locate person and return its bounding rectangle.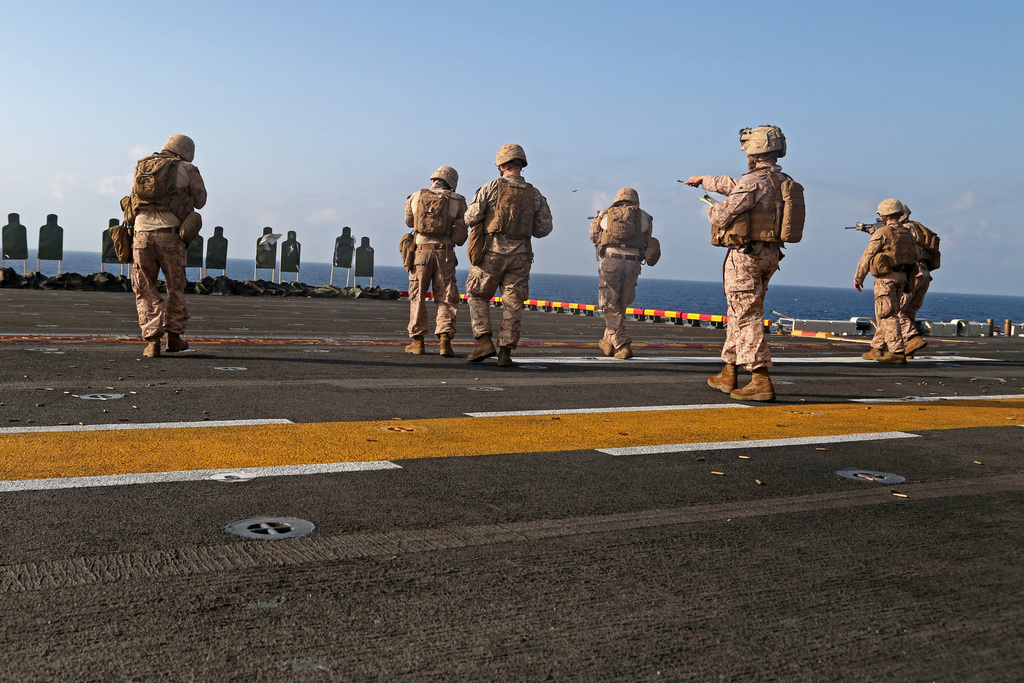
bbox(856, 199, 919, 363).
